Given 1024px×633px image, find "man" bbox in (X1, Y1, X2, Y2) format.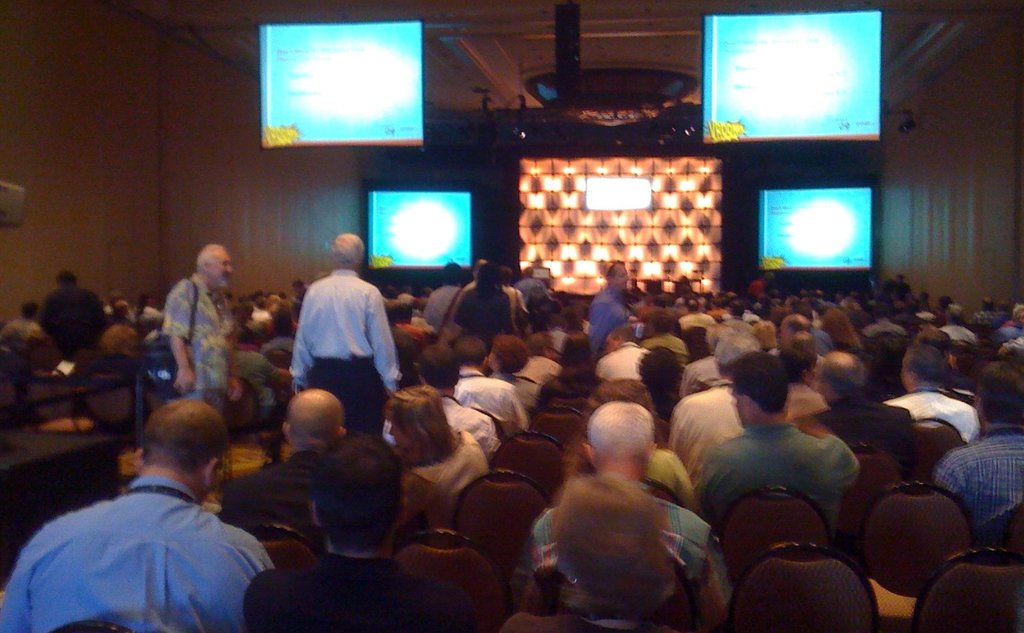
(0, 395, 279, 632).
